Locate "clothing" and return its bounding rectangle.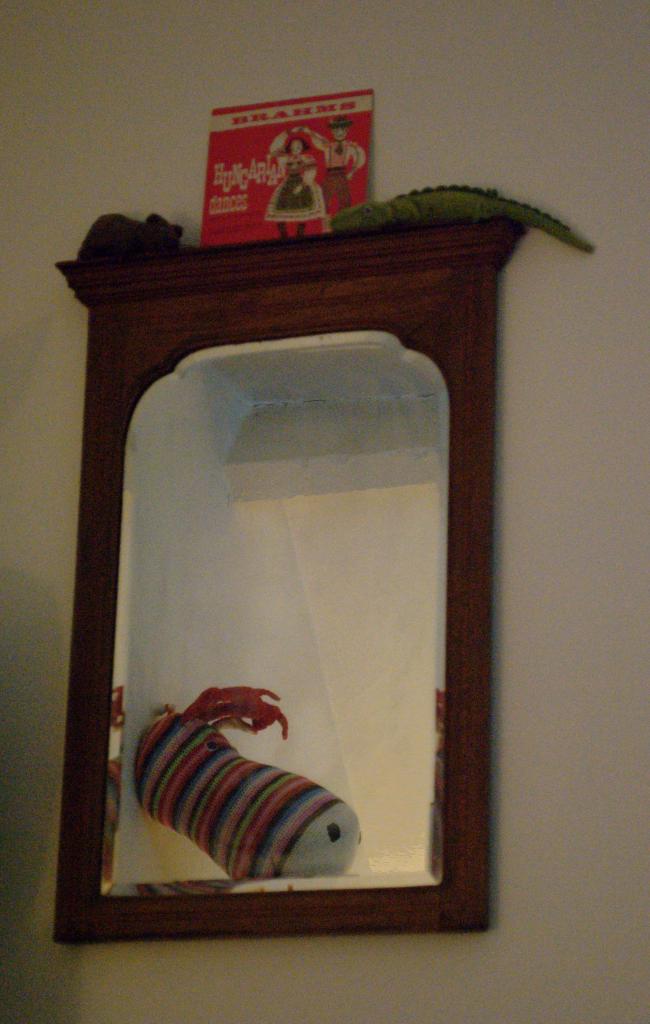
left=321, top=125, right=354, bottom=209.
